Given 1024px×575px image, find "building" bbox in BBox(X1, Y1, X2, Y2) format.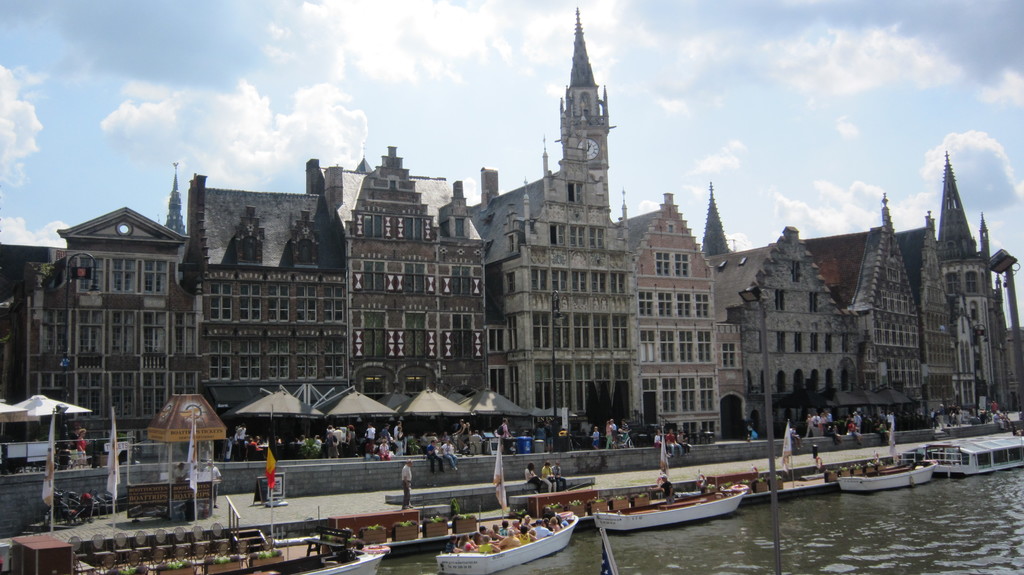
BBox(193, 161, 348, 427).
